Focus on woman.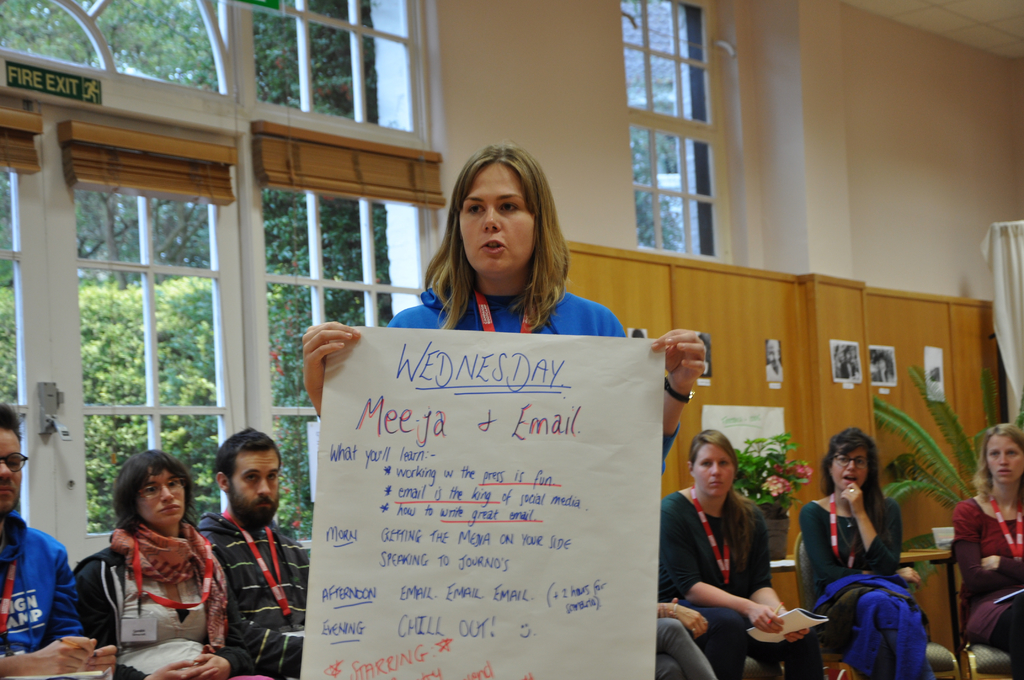
Focused at select_region(792, 424, 941, 679).
